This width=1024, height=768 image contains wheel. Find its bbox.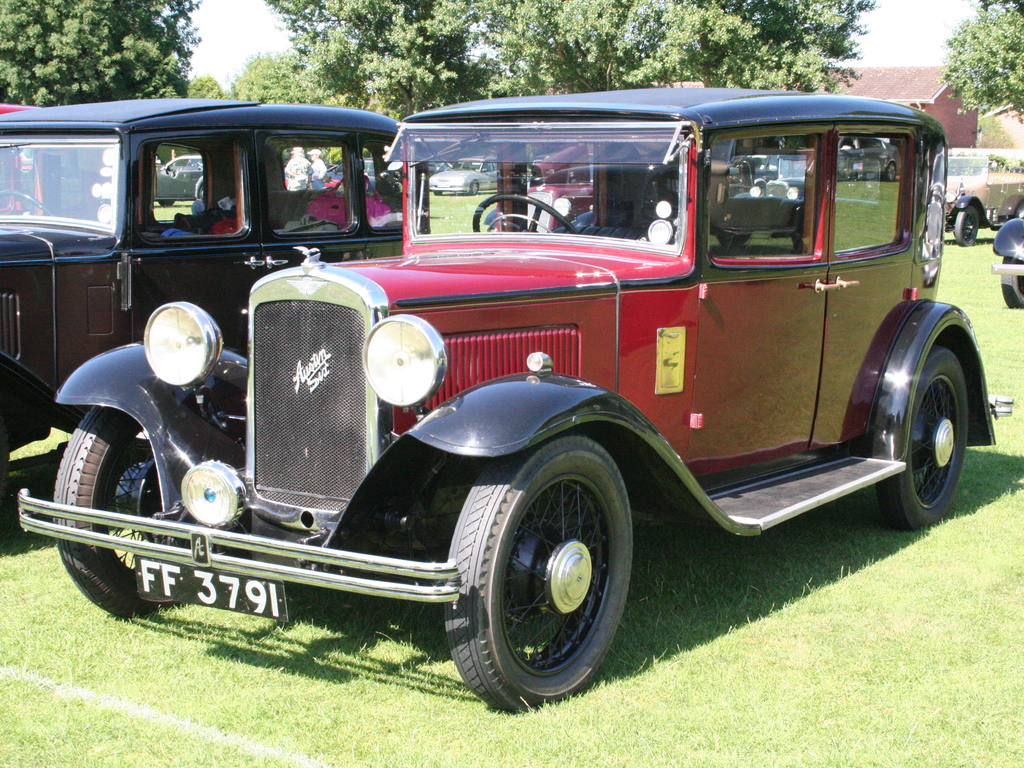
l=54, t=404, r=185, b=617.
